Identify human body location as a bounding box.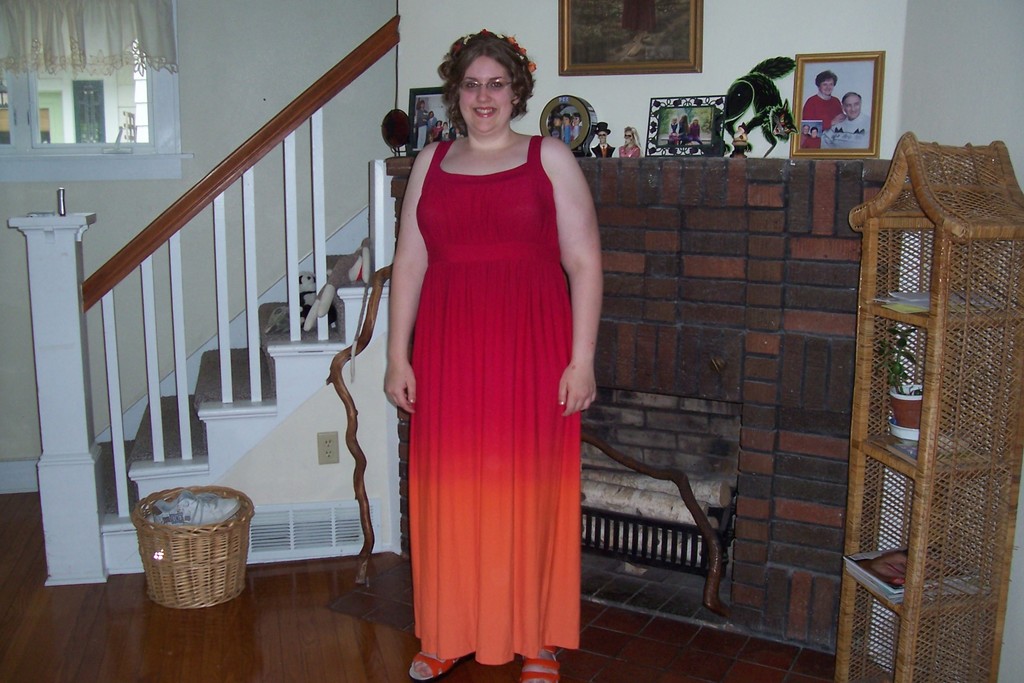
region(691, 117, 699, 141).
